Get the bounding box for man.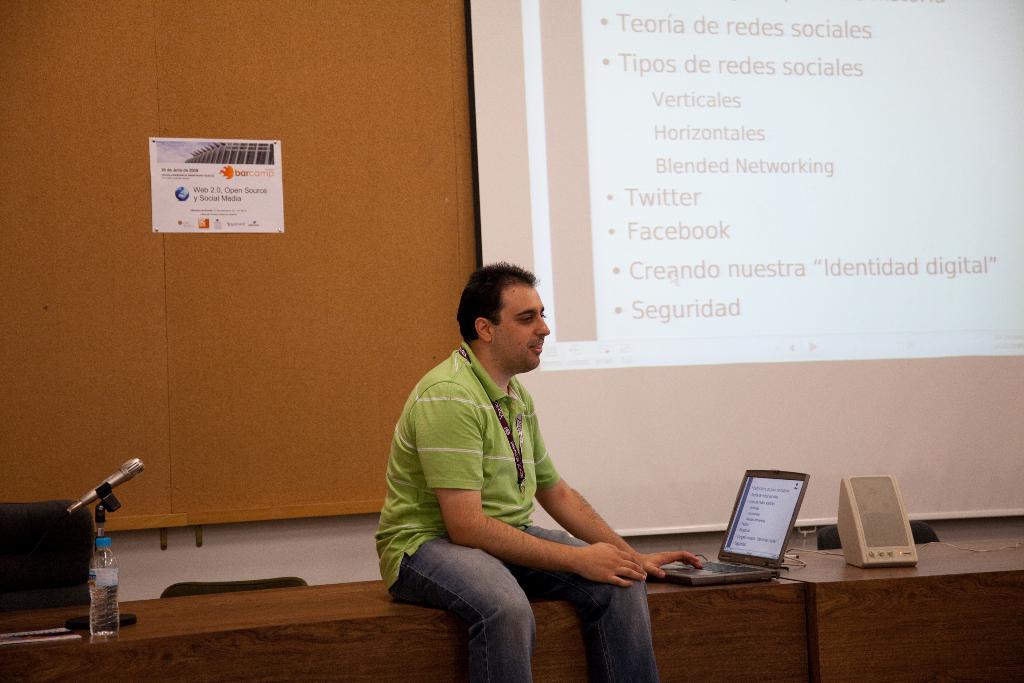
box=[390, 261, 666, 659].
